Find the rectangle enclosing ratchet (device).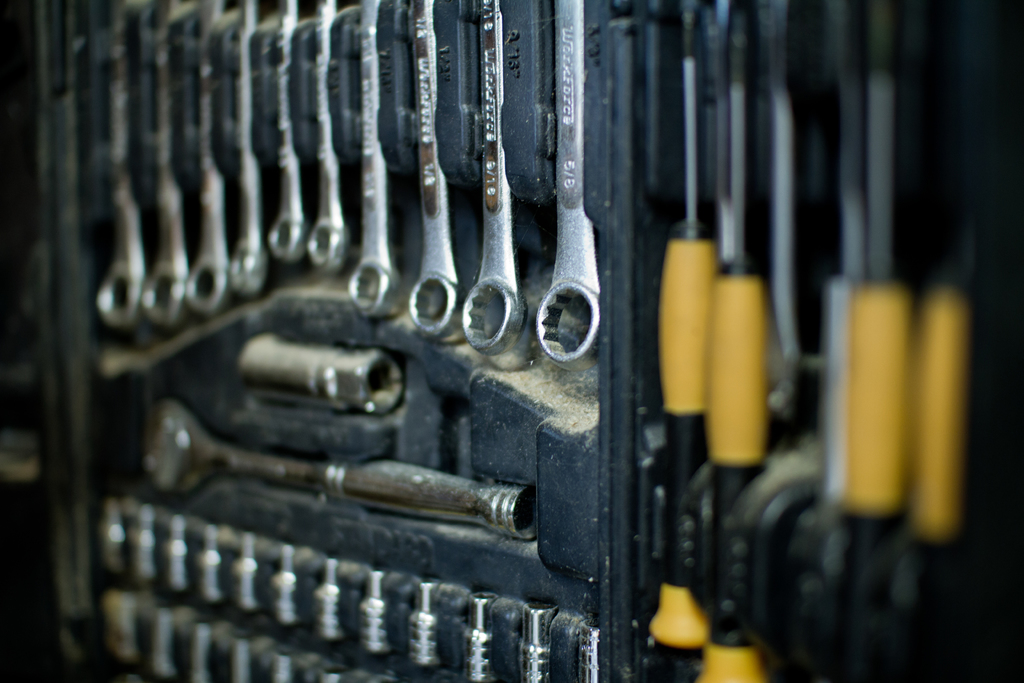
crop(264, 0, 314, 268).
